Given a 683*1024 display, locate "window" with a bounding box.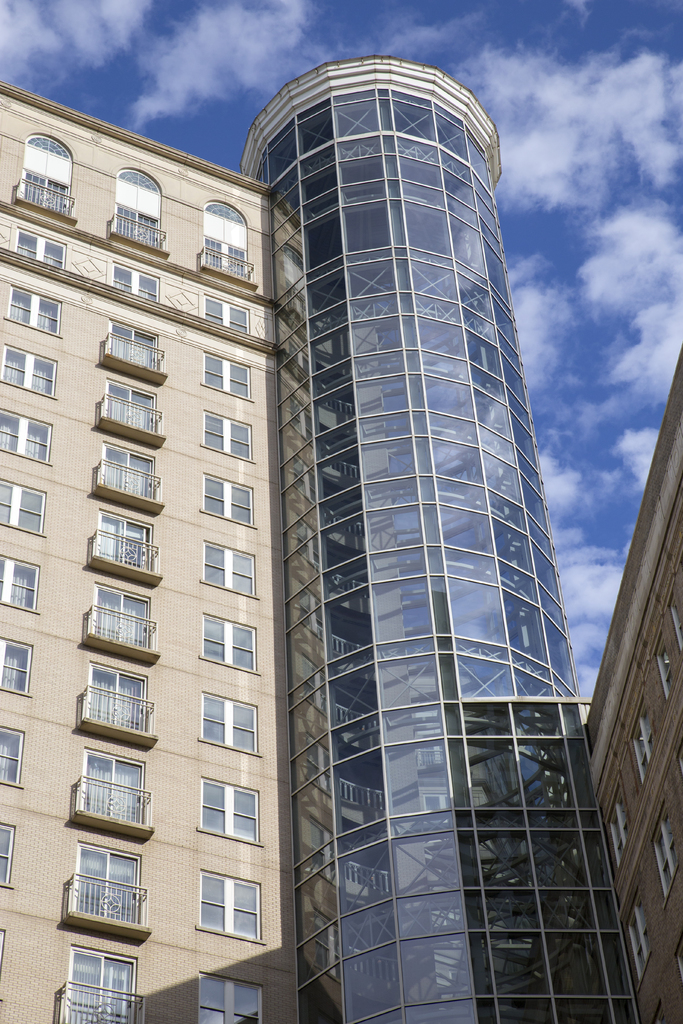
Located: bbox=[202, 545, 257, 591].
